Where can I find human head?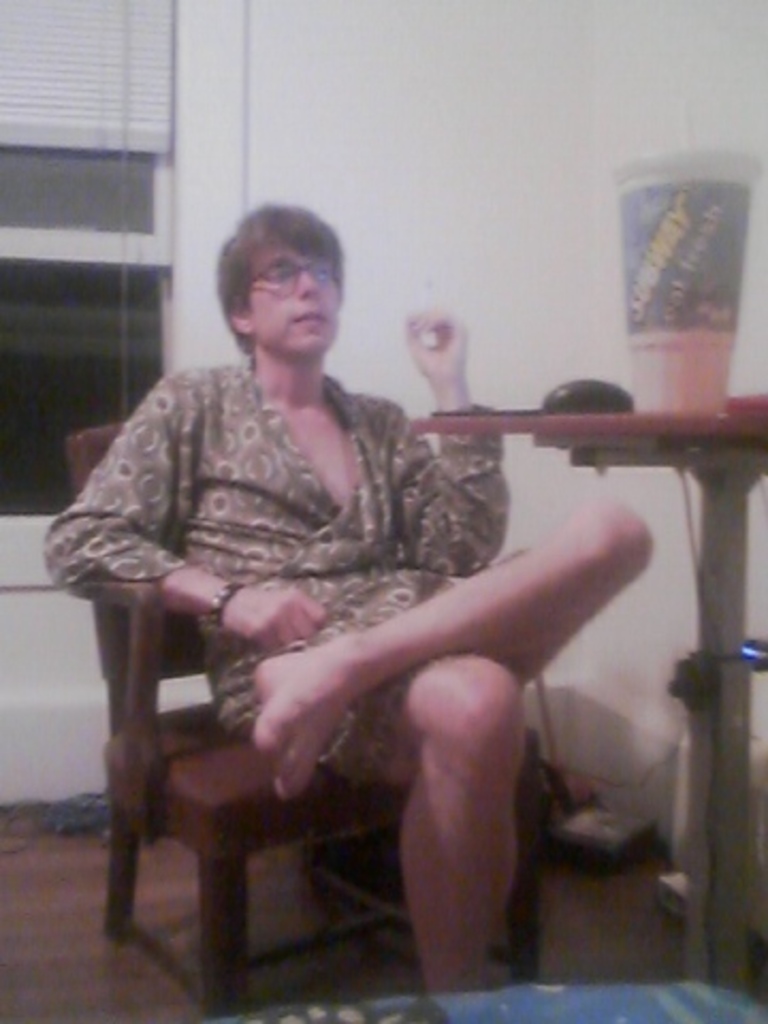
You can find it at <box>201,192,356,356</box>.
